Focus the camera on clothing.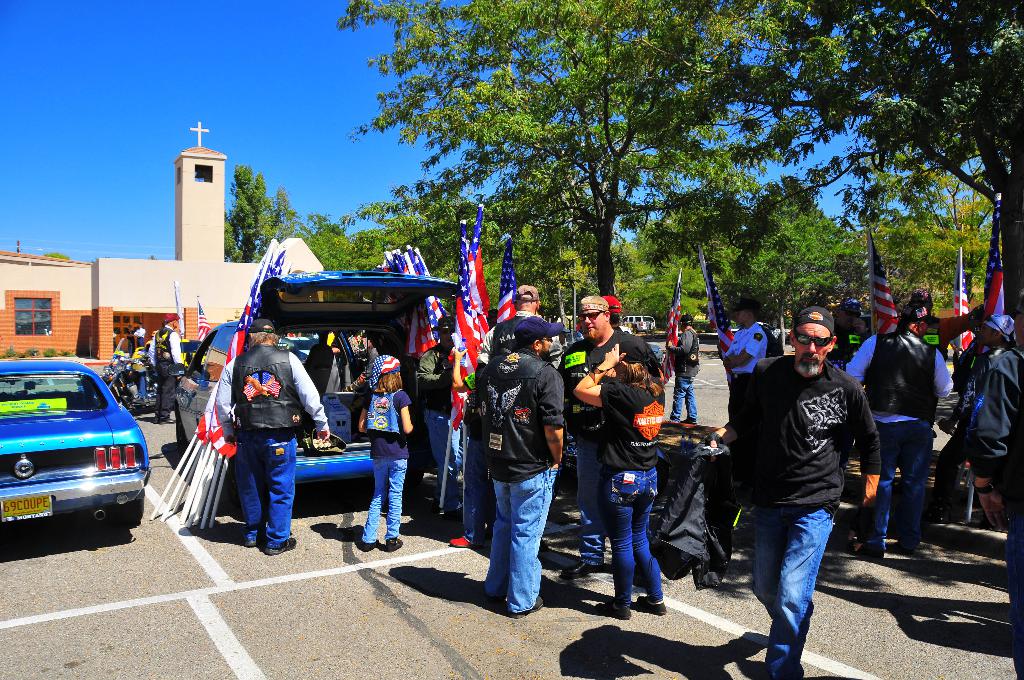
Focus region: 477:311:541:366.
